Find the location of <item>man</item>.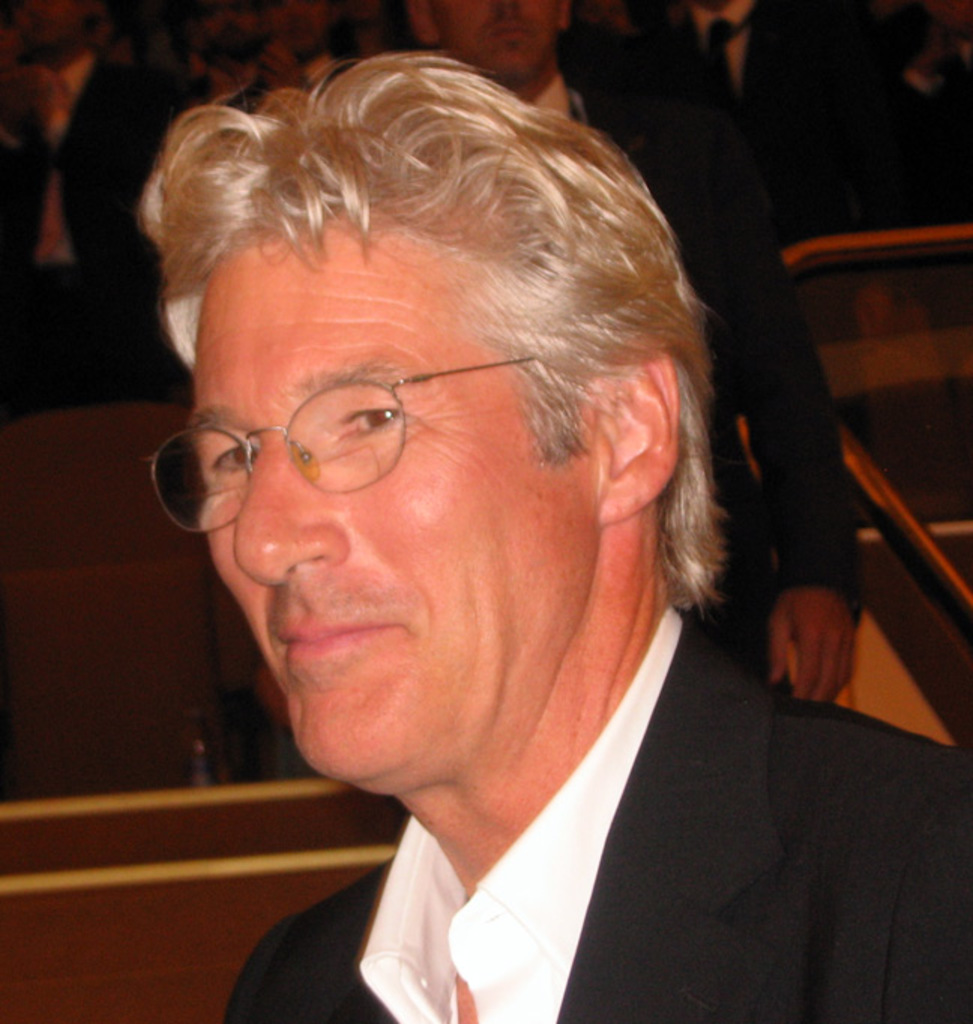
Location: box(21, 57, 941, 1023).
